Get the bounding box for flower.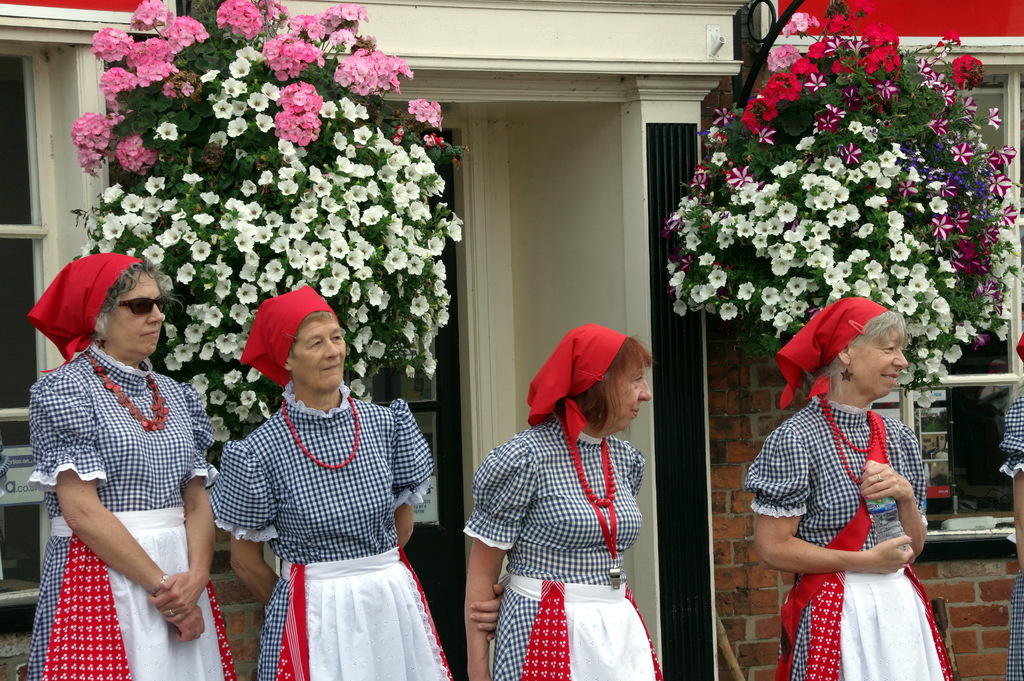
741 101 765 135.
